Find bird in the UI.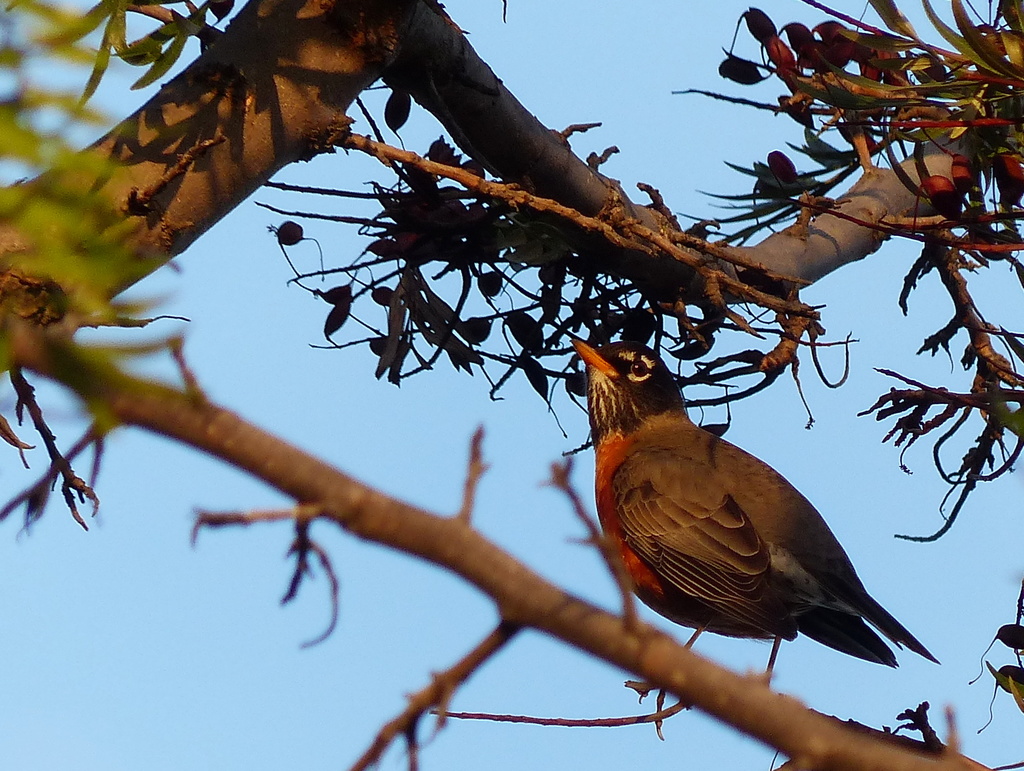
UI element at 564:344:924:702.
